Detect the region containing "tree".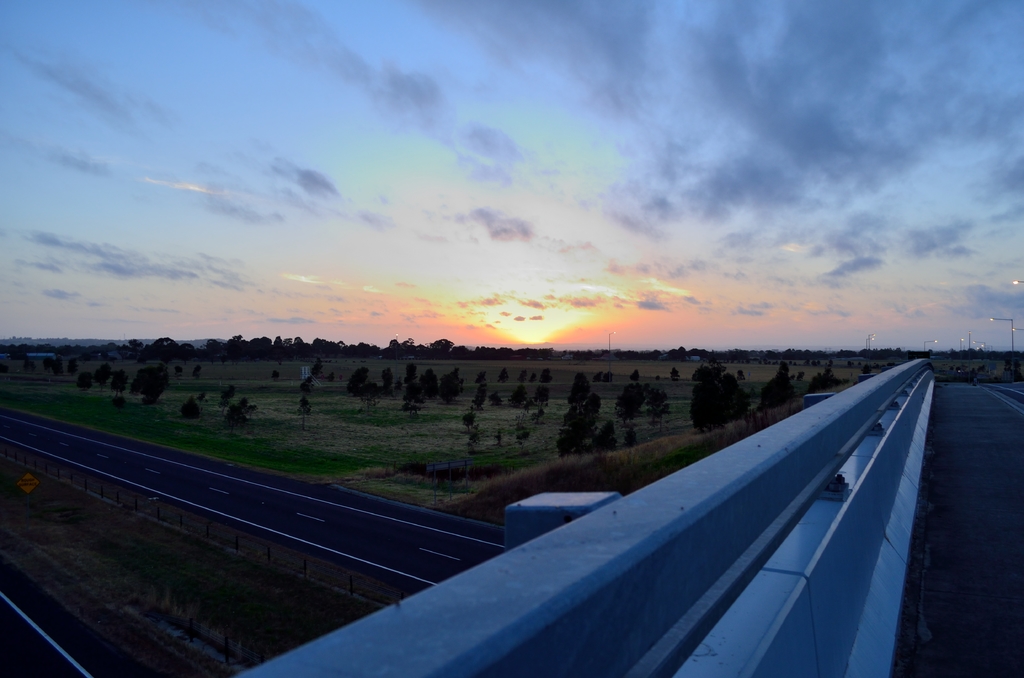
[79, 373, 92, 389].
